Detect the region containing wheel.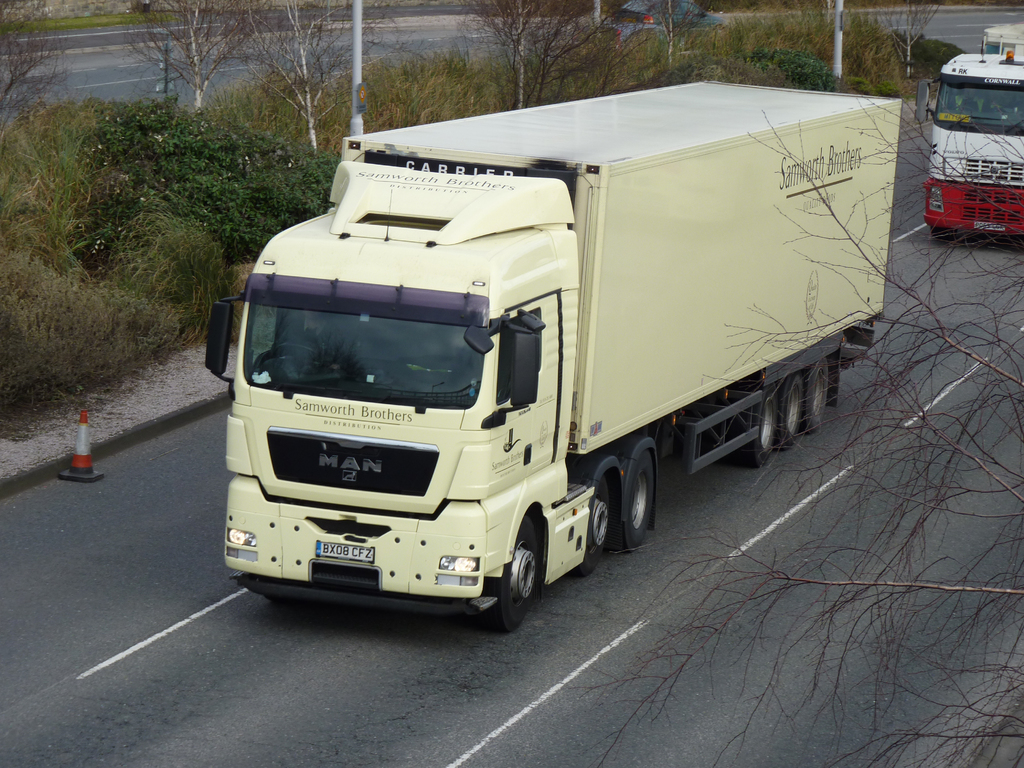
624 452 655 545.
